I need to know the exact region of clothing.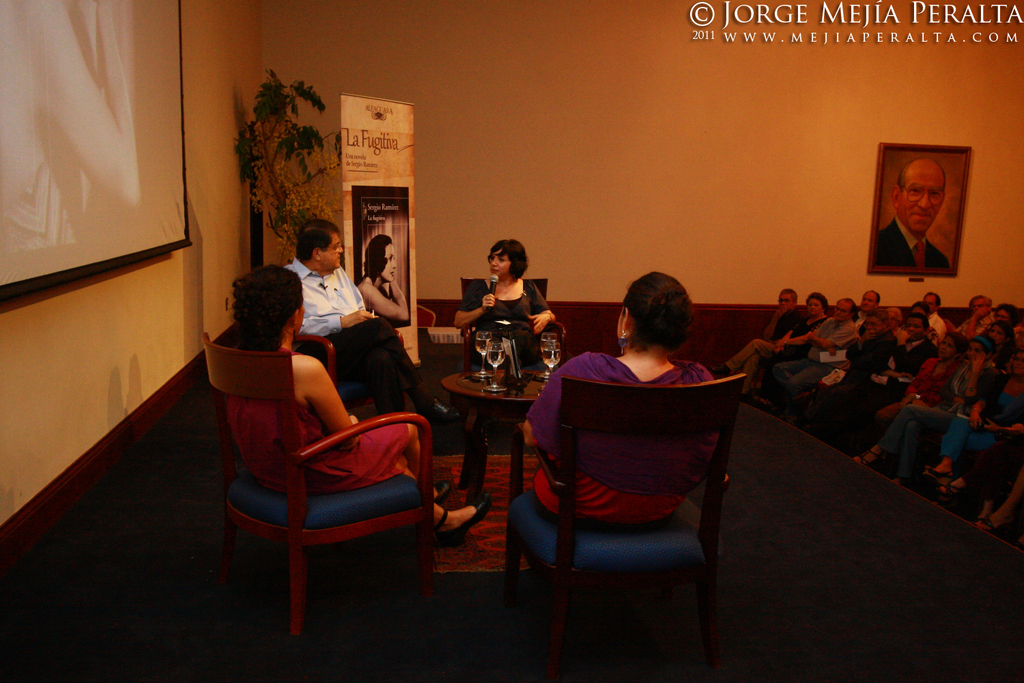
Region: 800 307 864 378.
